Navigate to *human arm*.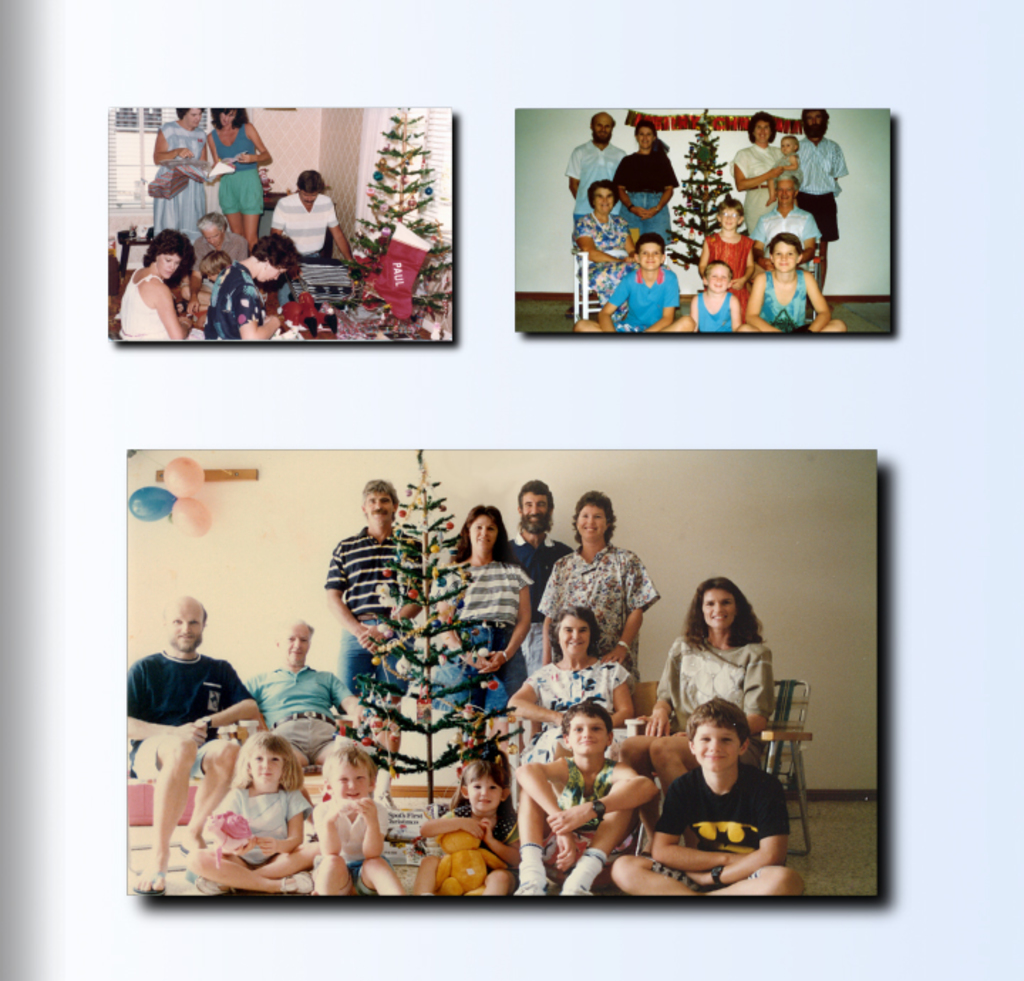
Navigation target: crop(360, 549, 430, 651).
